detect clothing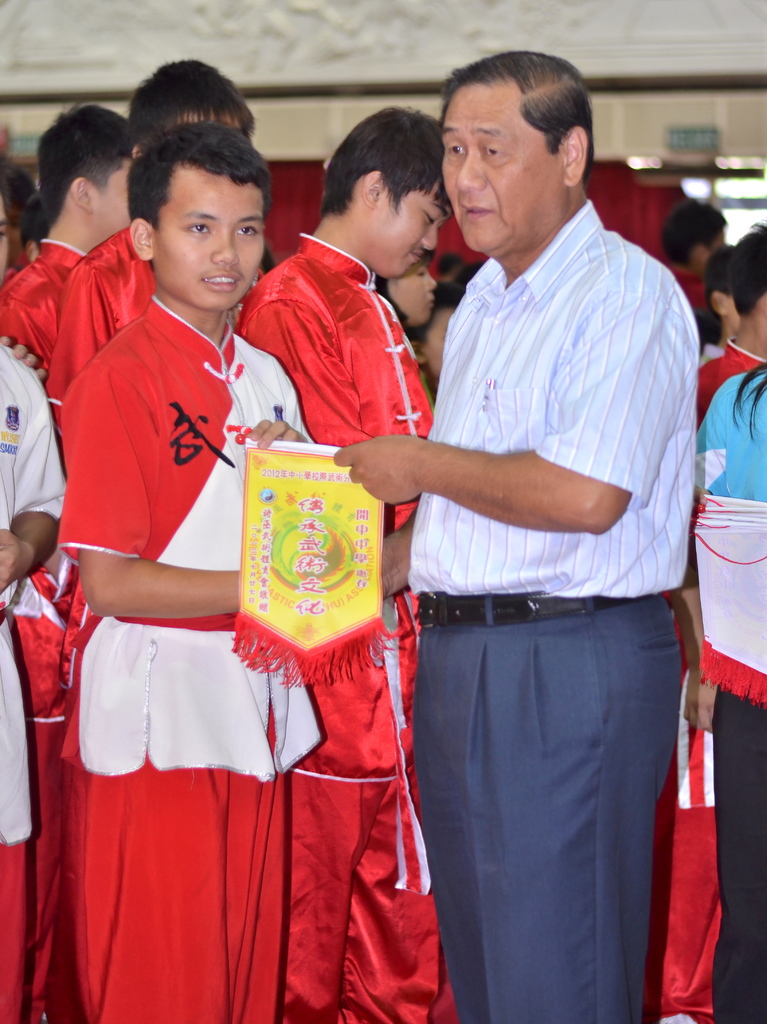
box=[398, 188, 698, 1023]
